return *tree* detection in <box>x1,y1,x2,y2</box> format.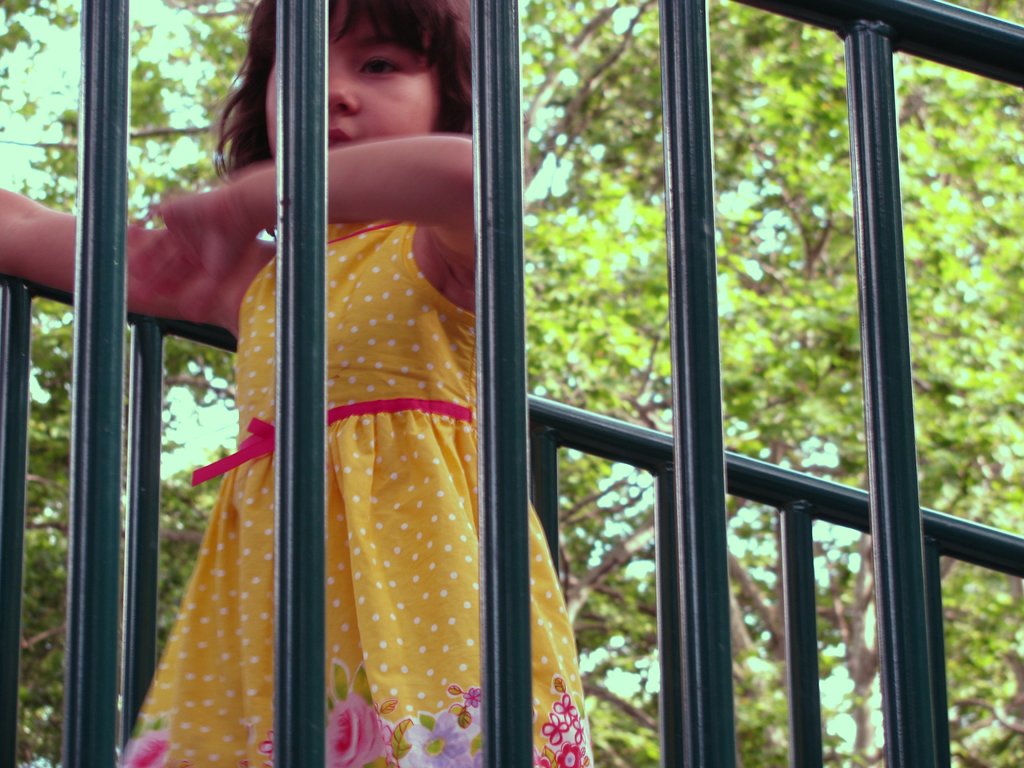
<box>0,0,1023,767</box>.
